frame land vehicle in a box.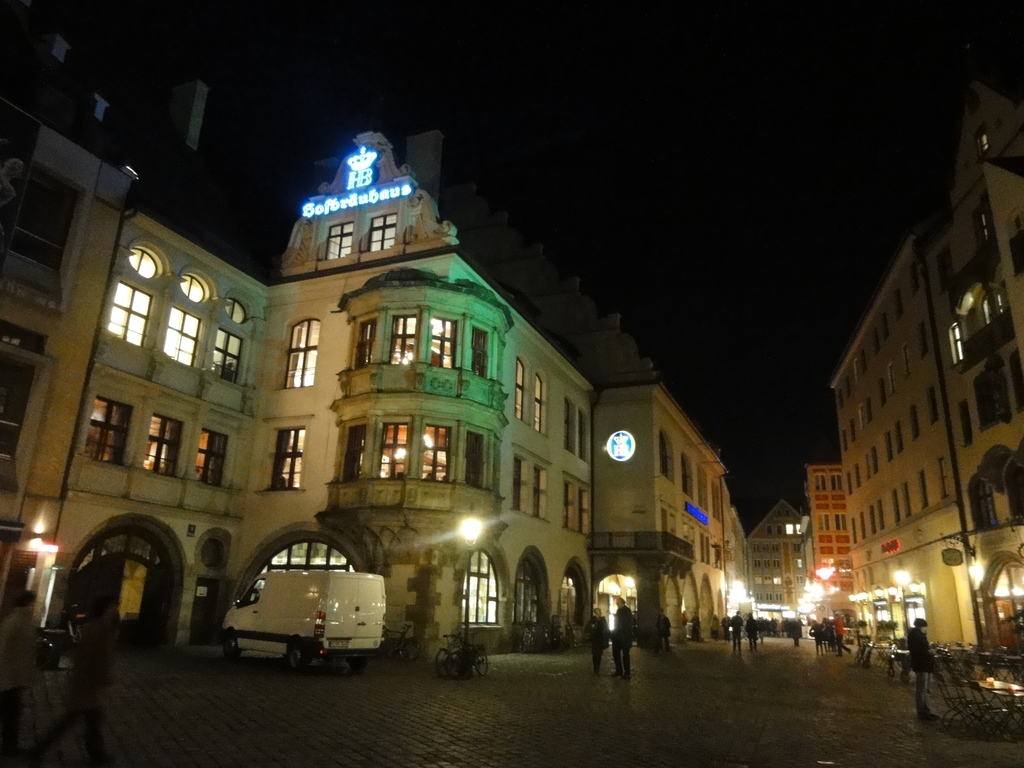
detection(57, 606, 88, 650).
